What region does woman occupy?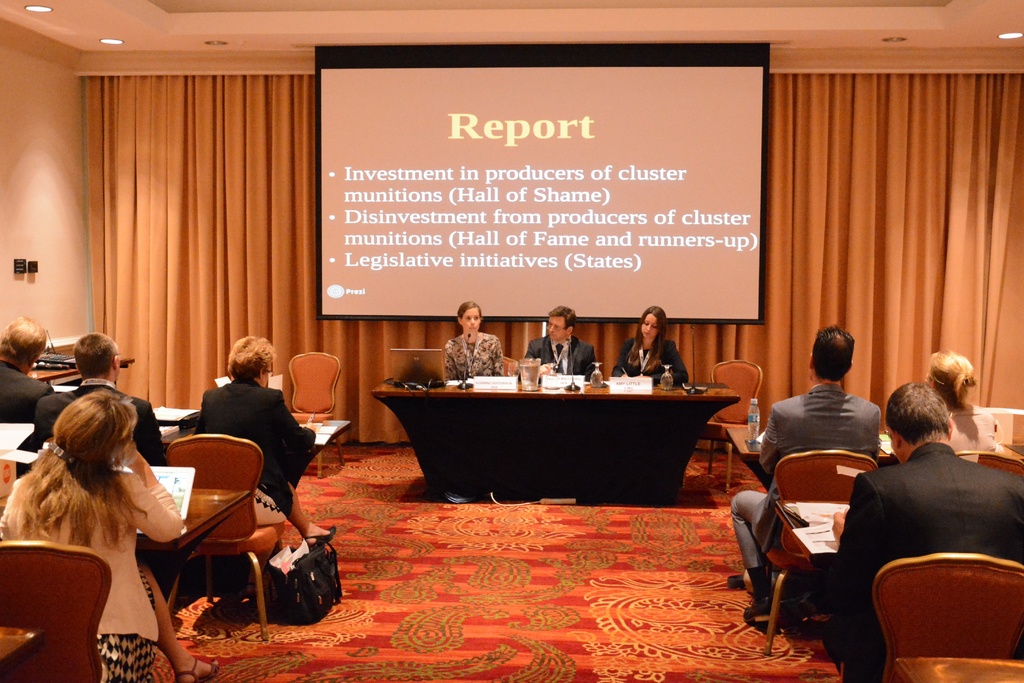
<bbox>613, 308, 689, 389</bbox>.
